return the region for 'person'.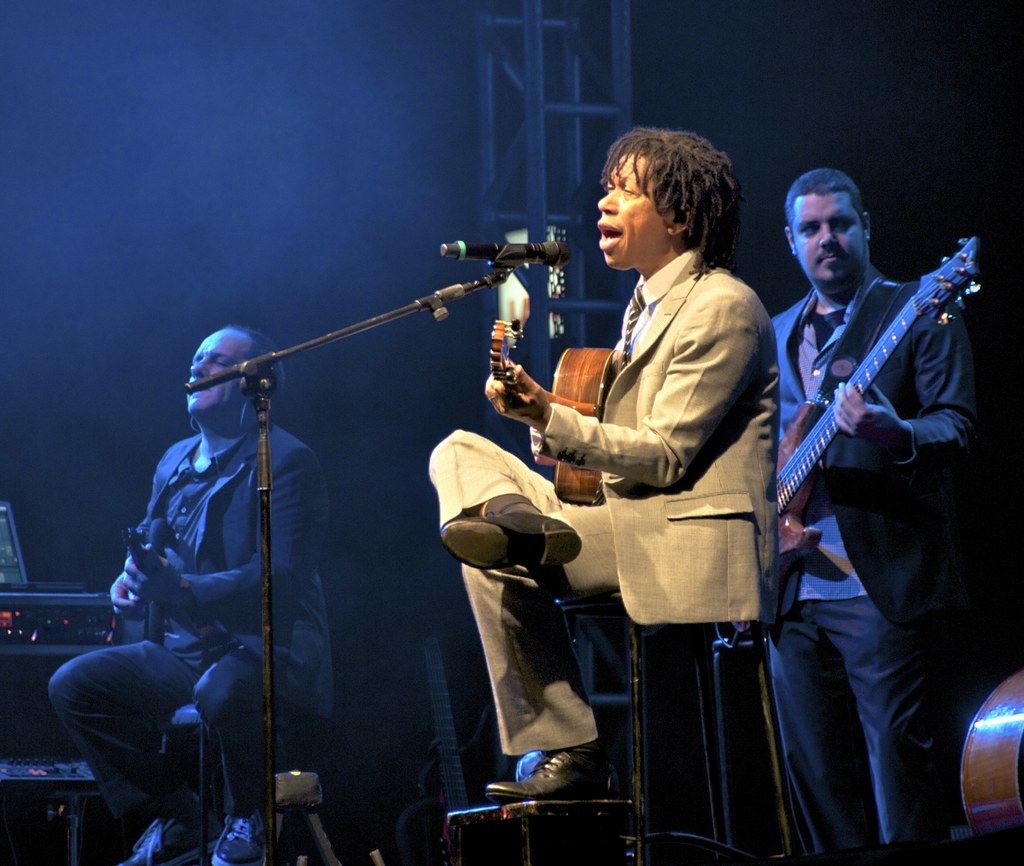
pyautogui.locateOnScreen(51, 323, 336, 865).
